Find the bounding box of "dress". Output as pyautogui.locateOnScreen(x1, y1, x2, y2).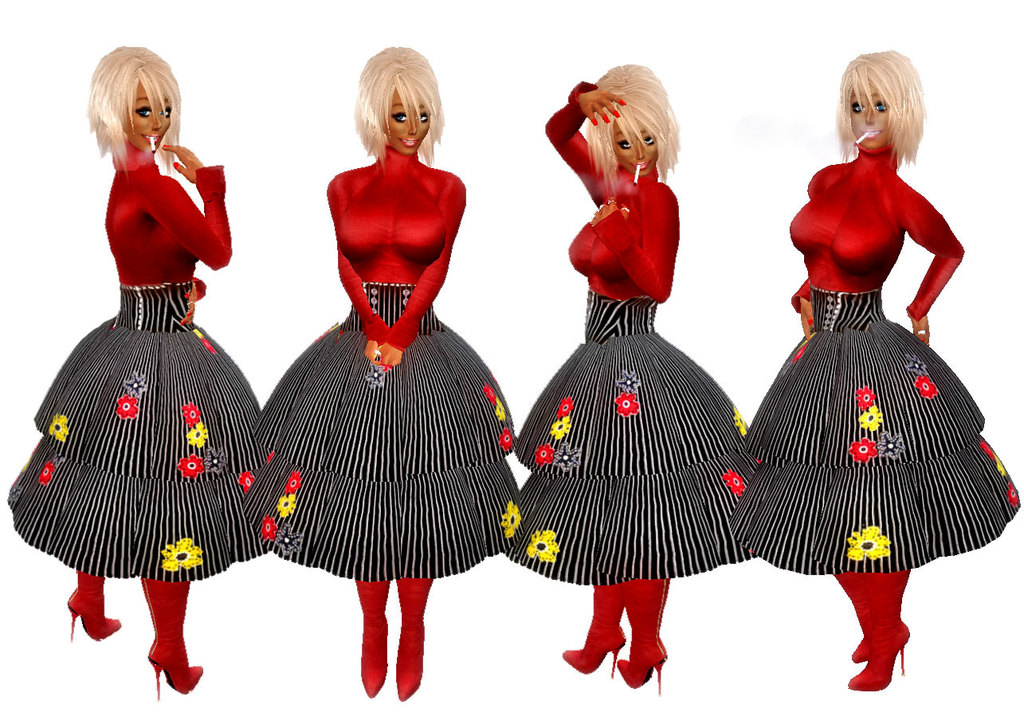
pyautogui.locateOnScreen(741, 146, 1023, 580).
